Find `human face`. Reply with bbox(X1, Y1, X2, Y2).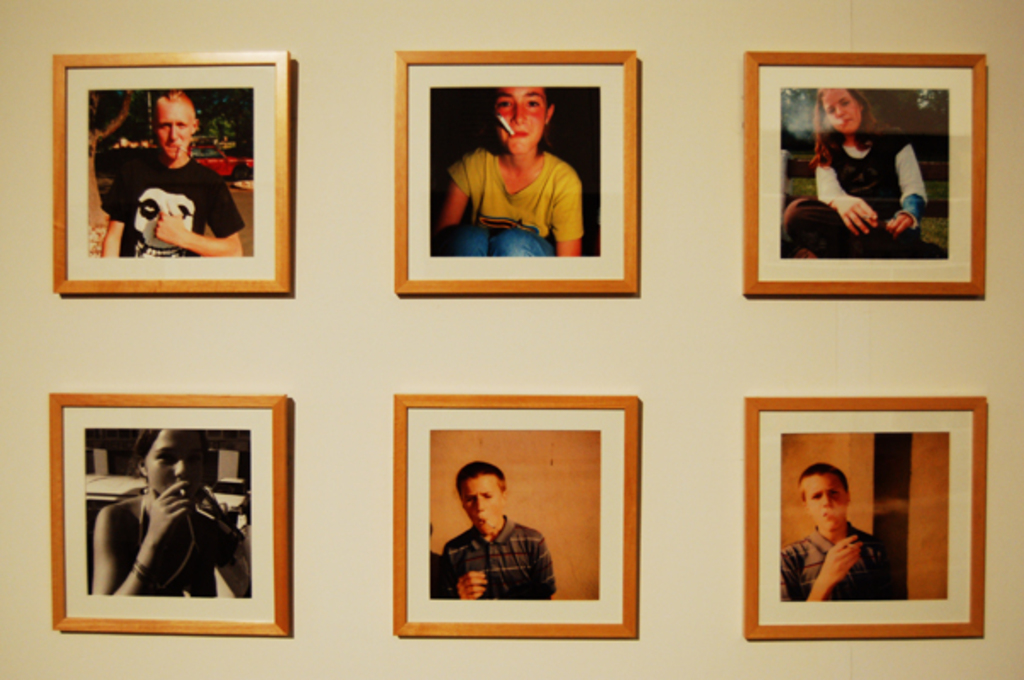
bbox(495, 87, 546, 156).
